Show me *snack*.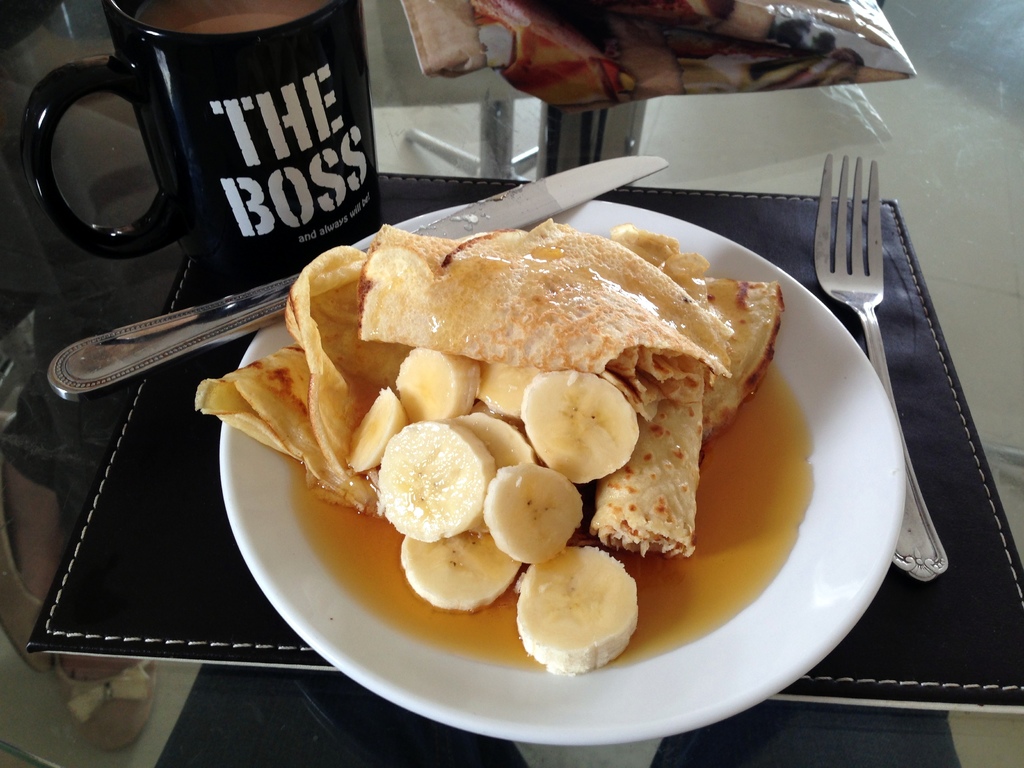
*snack* is here: box(515, 554, 638, 668).
